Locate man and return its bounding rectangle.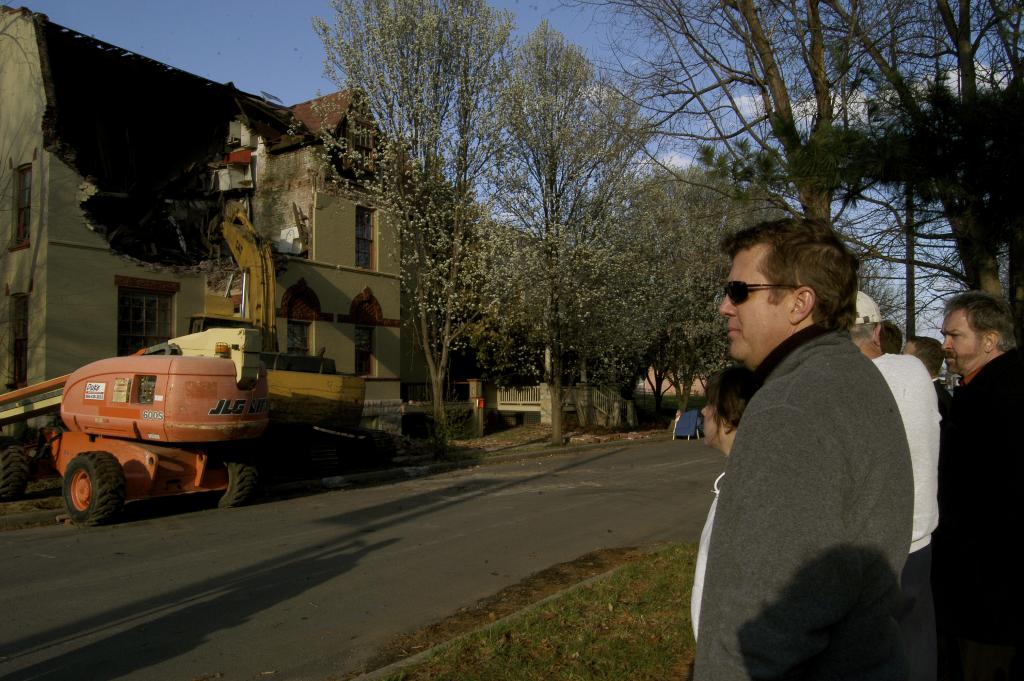
{"x1": 669, "y1": 215, "x2": 960, "y2": 652}.
